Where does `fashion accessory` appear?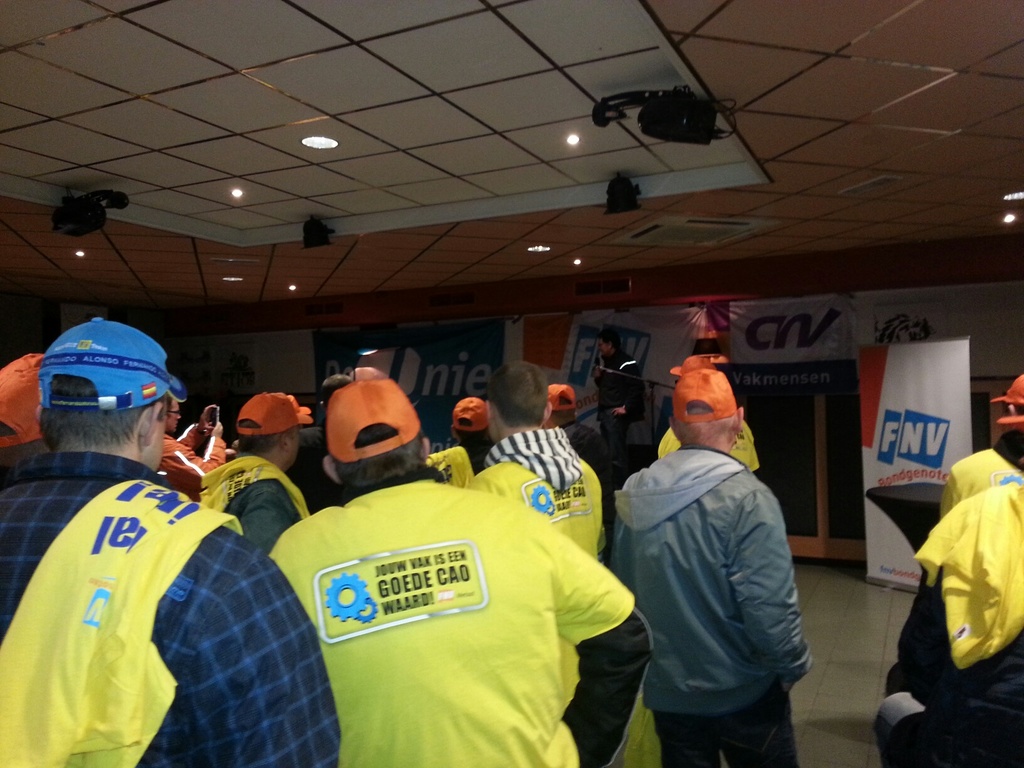
Appears at x1=449 y1=397 x2=491 y2=431.
